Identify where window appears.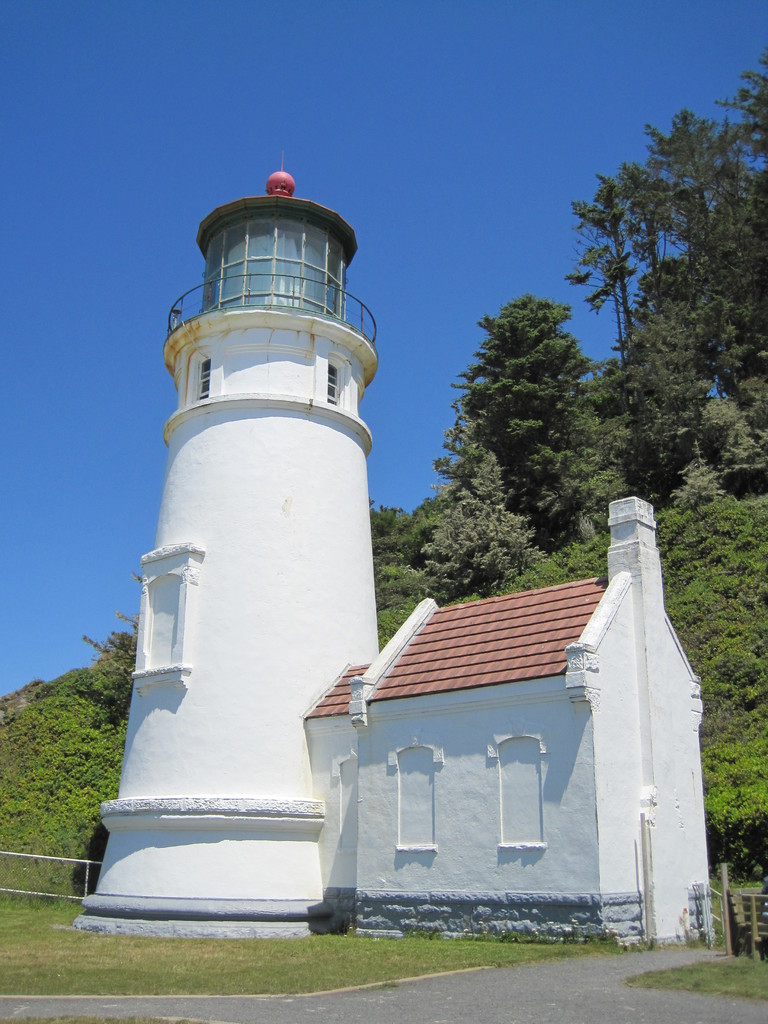
Appears at Rect(321, 362, 342, 405).
